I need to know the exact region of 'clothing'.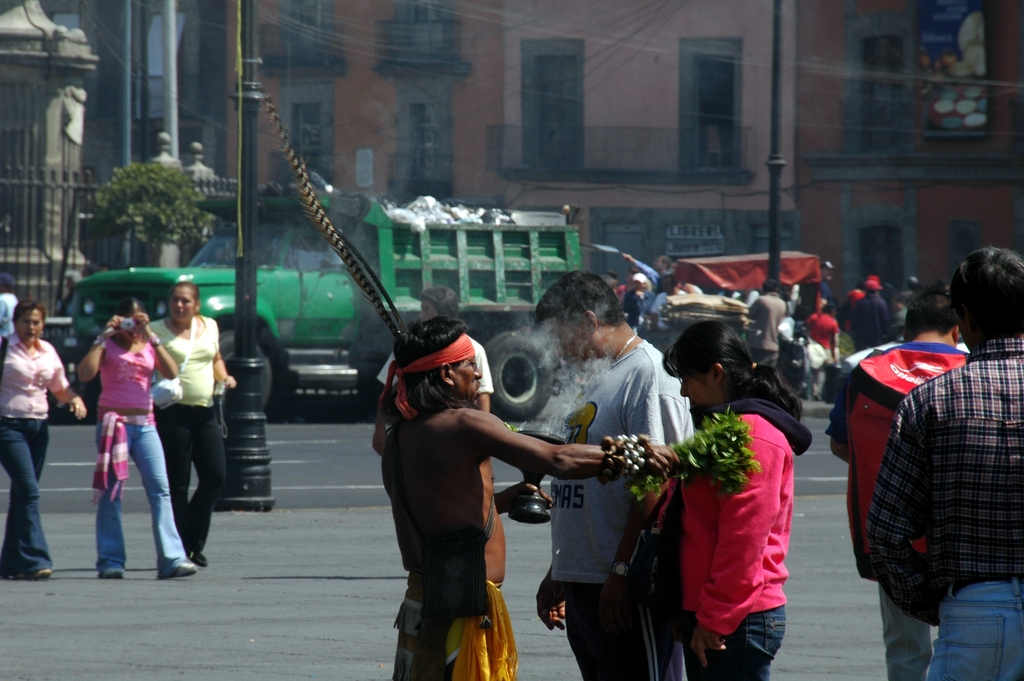
Region: (860, 330, 1023, 680).
